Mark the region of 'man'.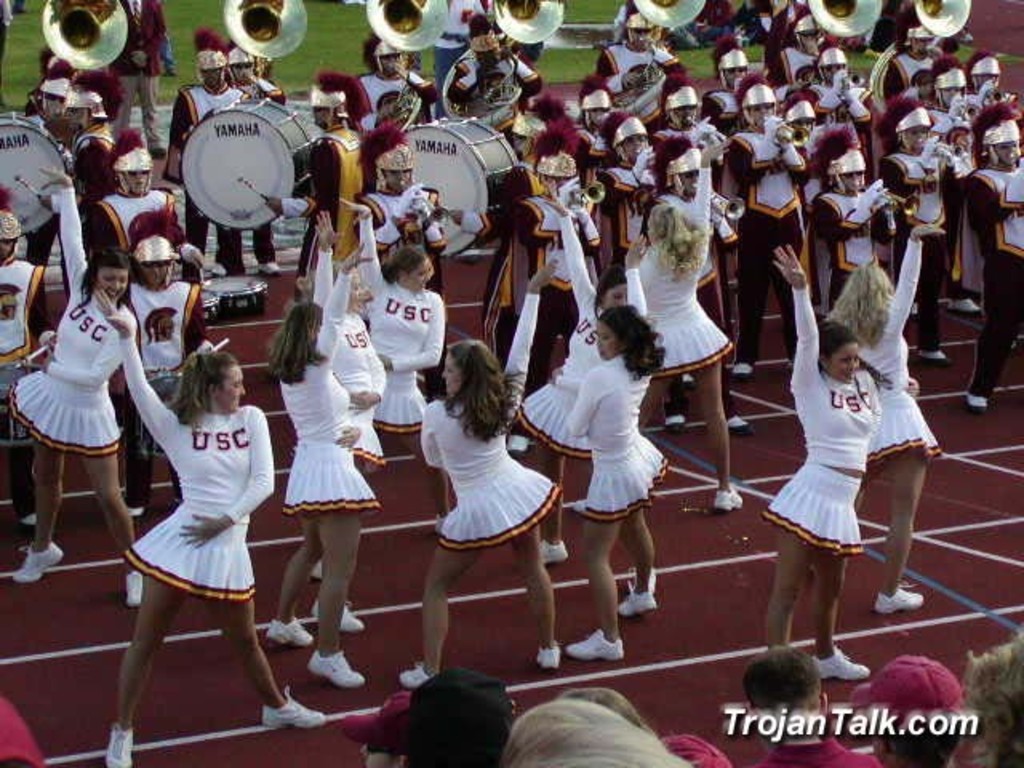
Region: x1=752 y1=645 x2=882 y2=765.
